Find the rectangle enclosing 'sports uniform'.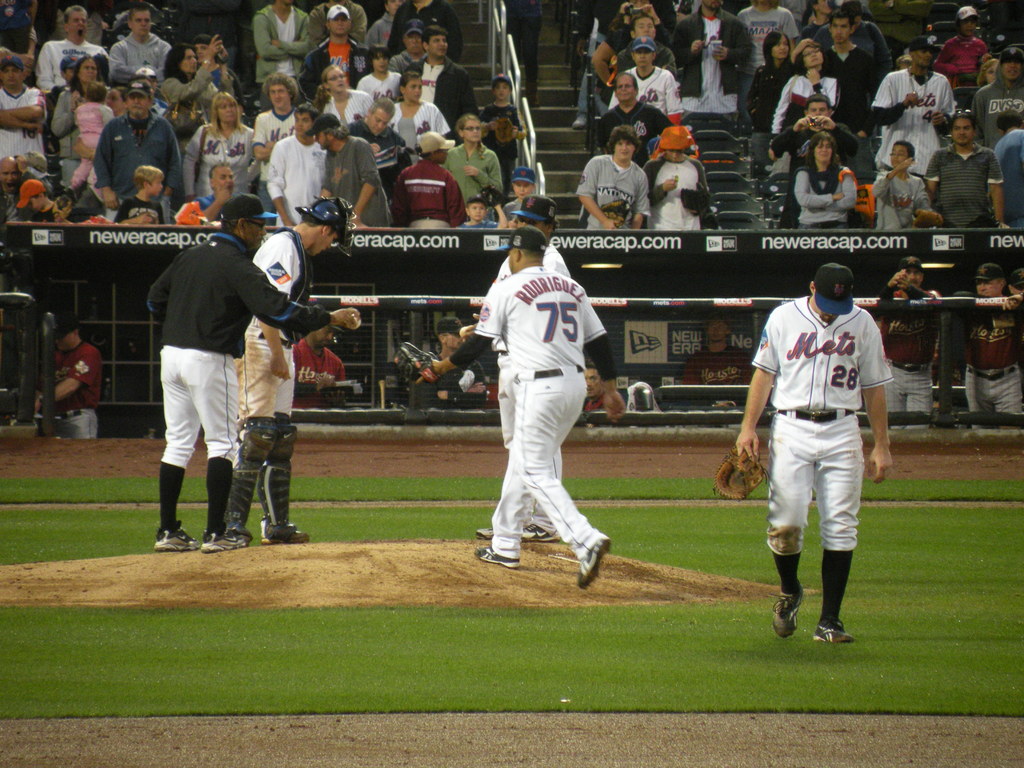
[x1=965, y1=262, x2=1023, y2=428].
